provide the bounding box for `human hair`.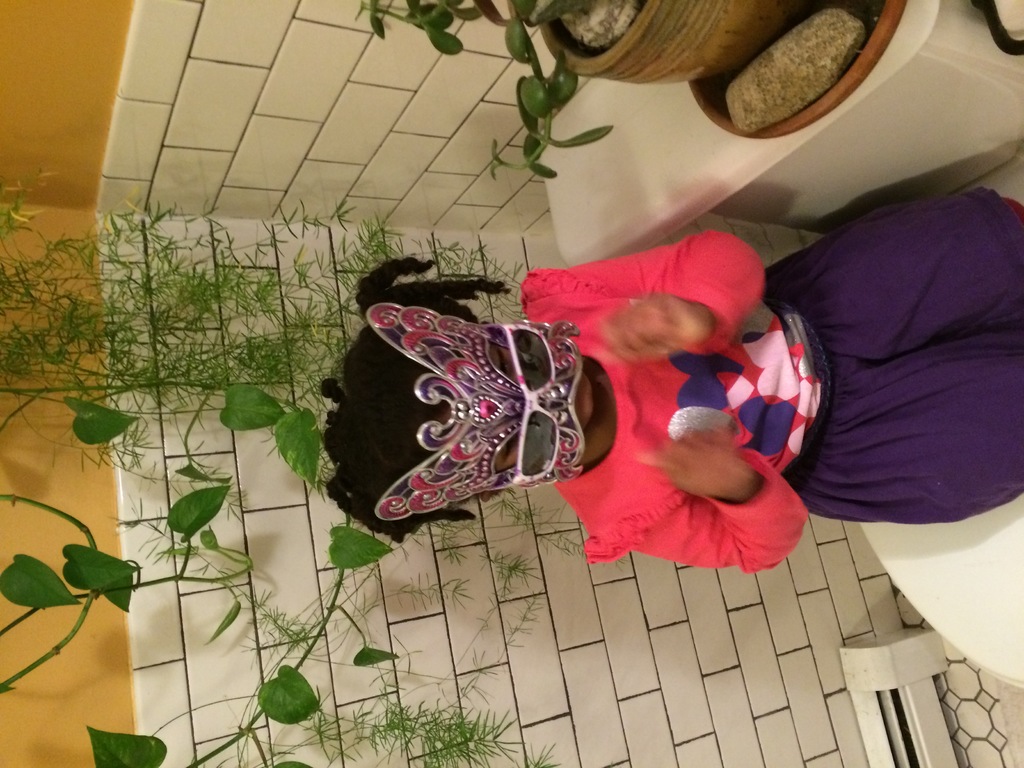
x1=324 y1=254 x2=504 y2=550.
